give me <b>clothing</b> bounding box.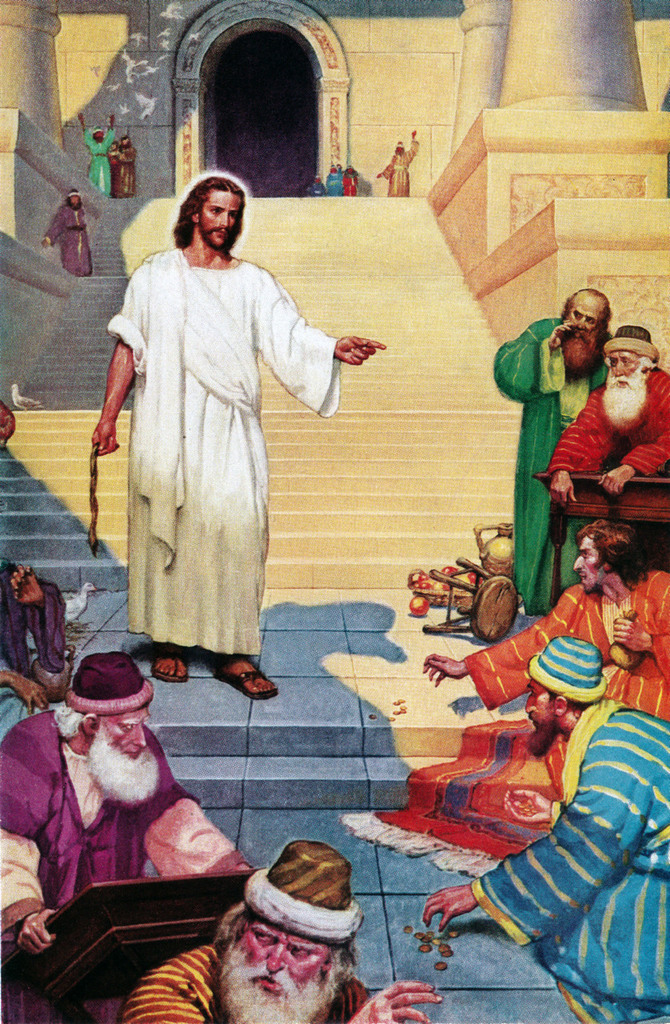
0/564/62/744.
